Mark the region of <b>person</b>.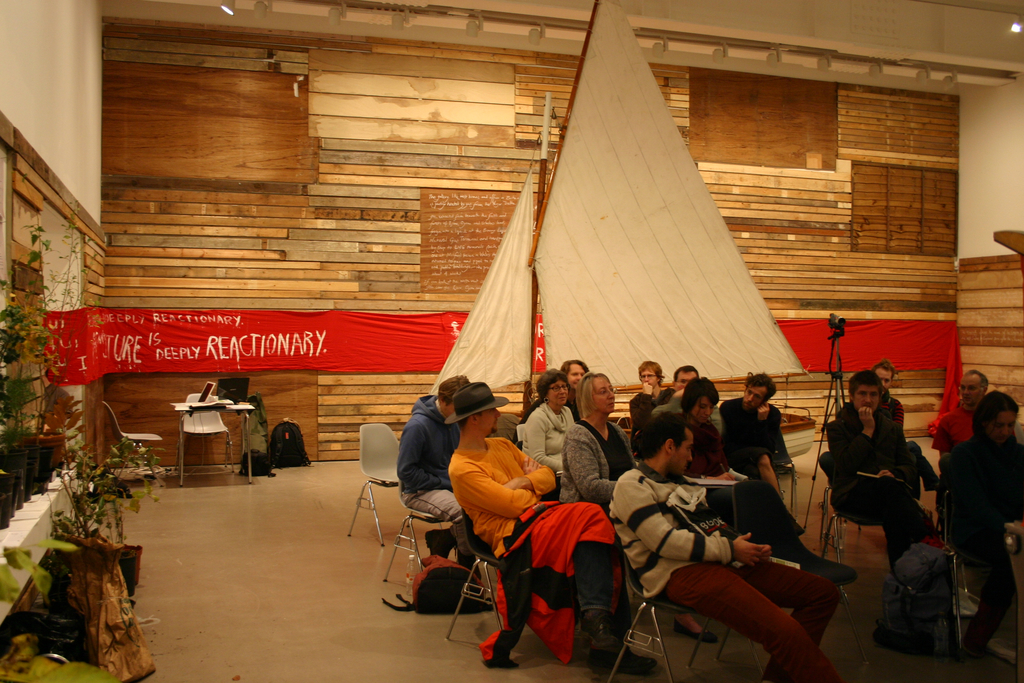
Region: l=938, t=361, r=992, b=443.
